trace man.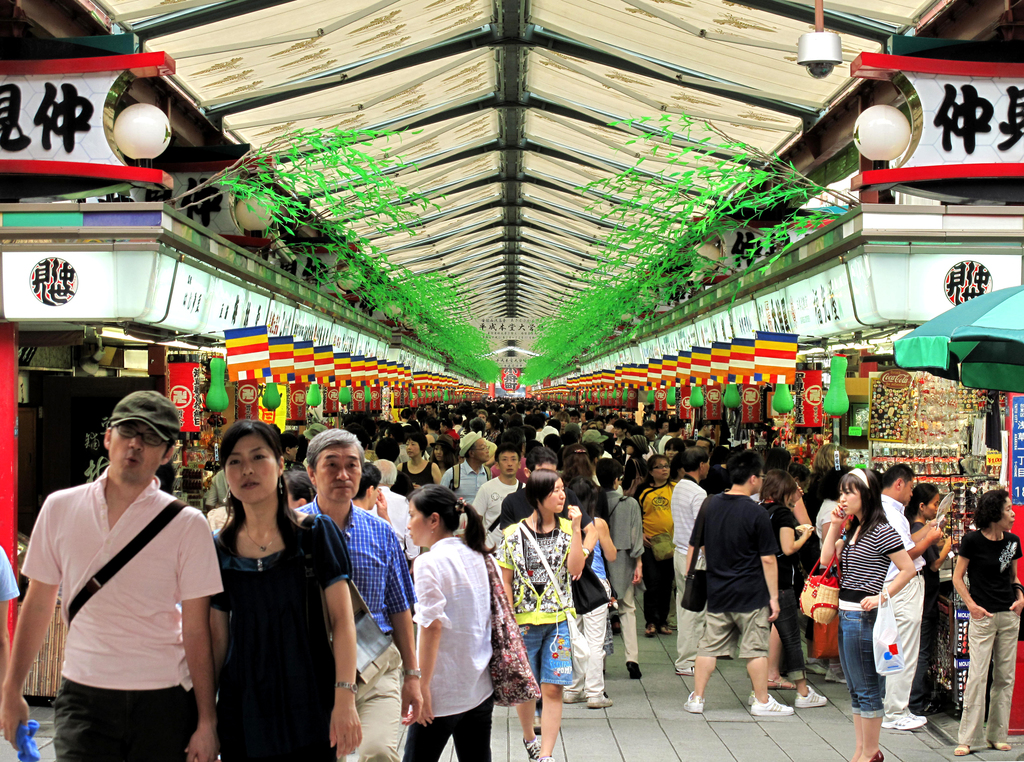
Traced to {"x1": 372, "y1": 462, "x2": 413, "y2": 557}.
